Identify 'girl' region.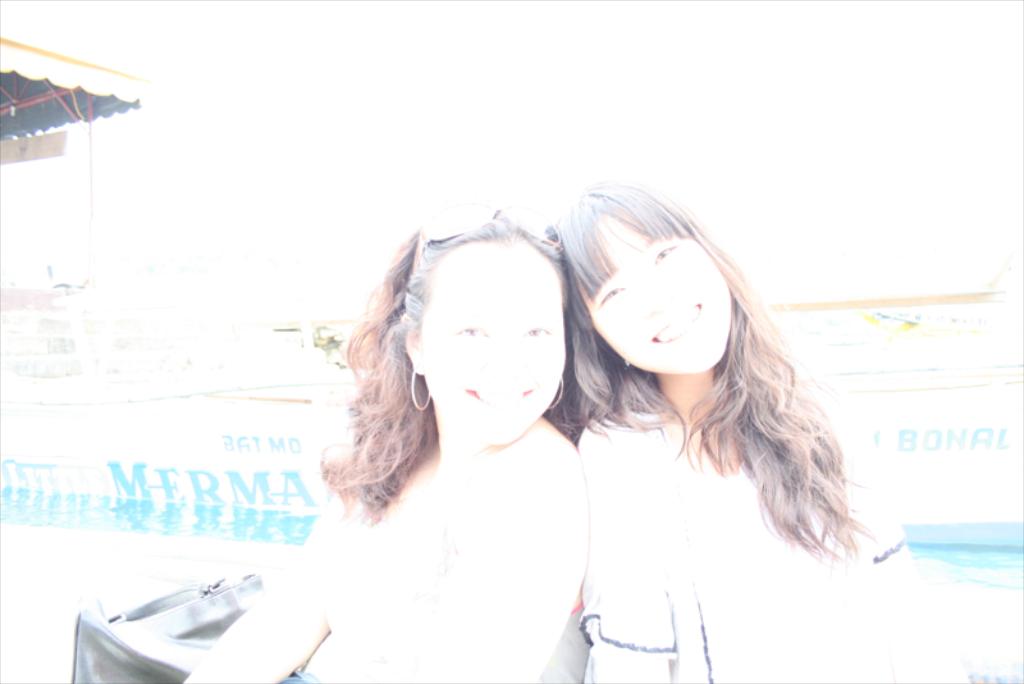
Region: crop(570, 183, 952, 683).
